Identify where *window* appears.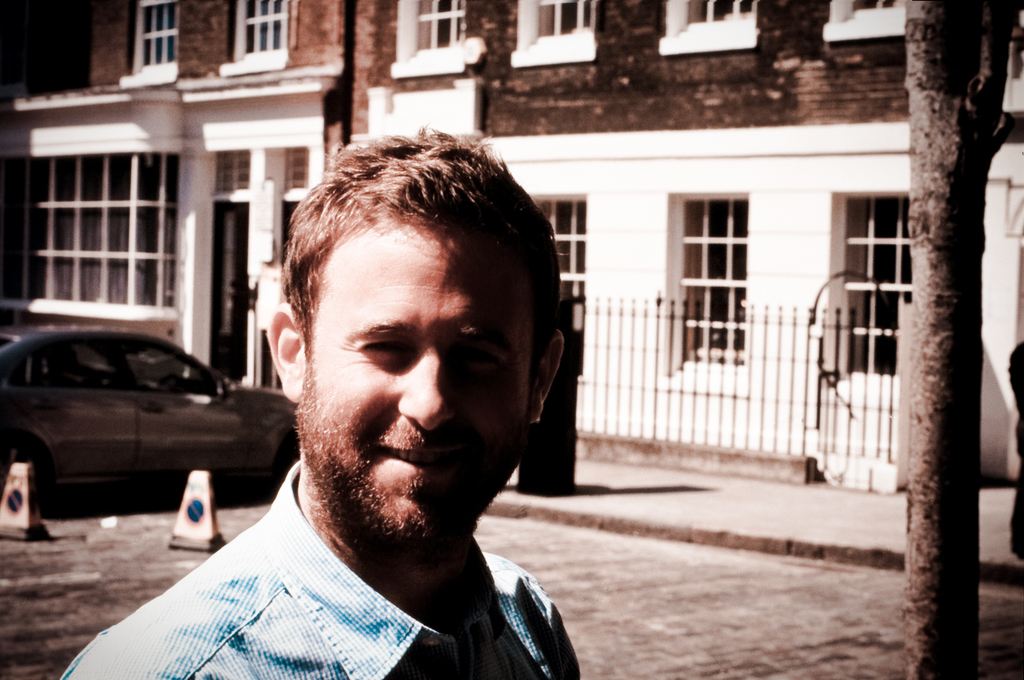
Appears at (207,145,253,194).
